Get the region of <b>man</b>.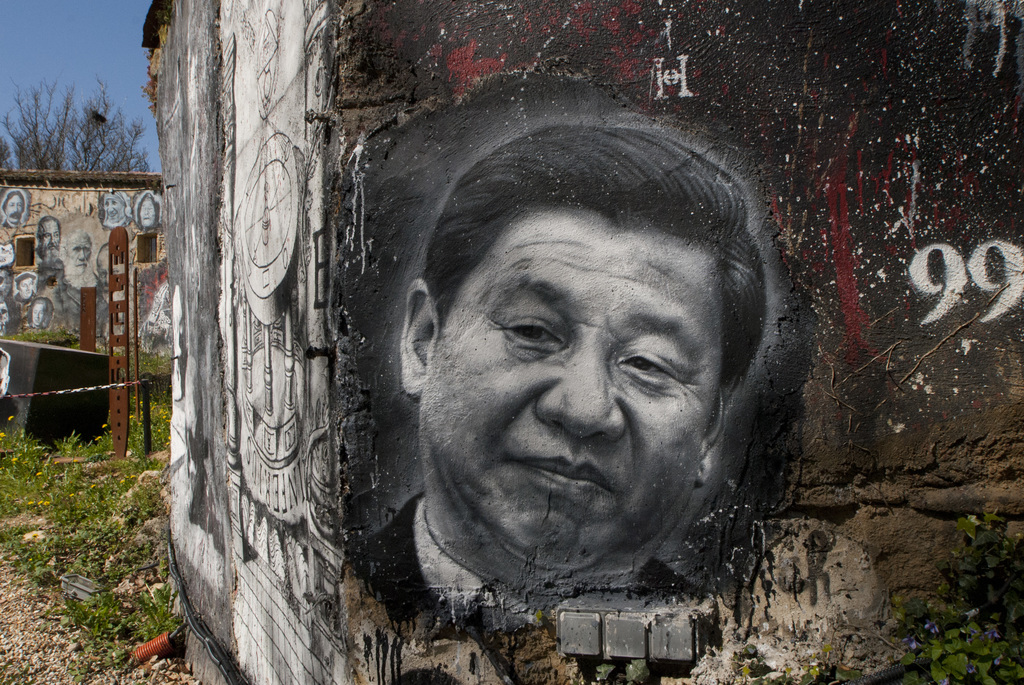
1, 191, 29, 227.
